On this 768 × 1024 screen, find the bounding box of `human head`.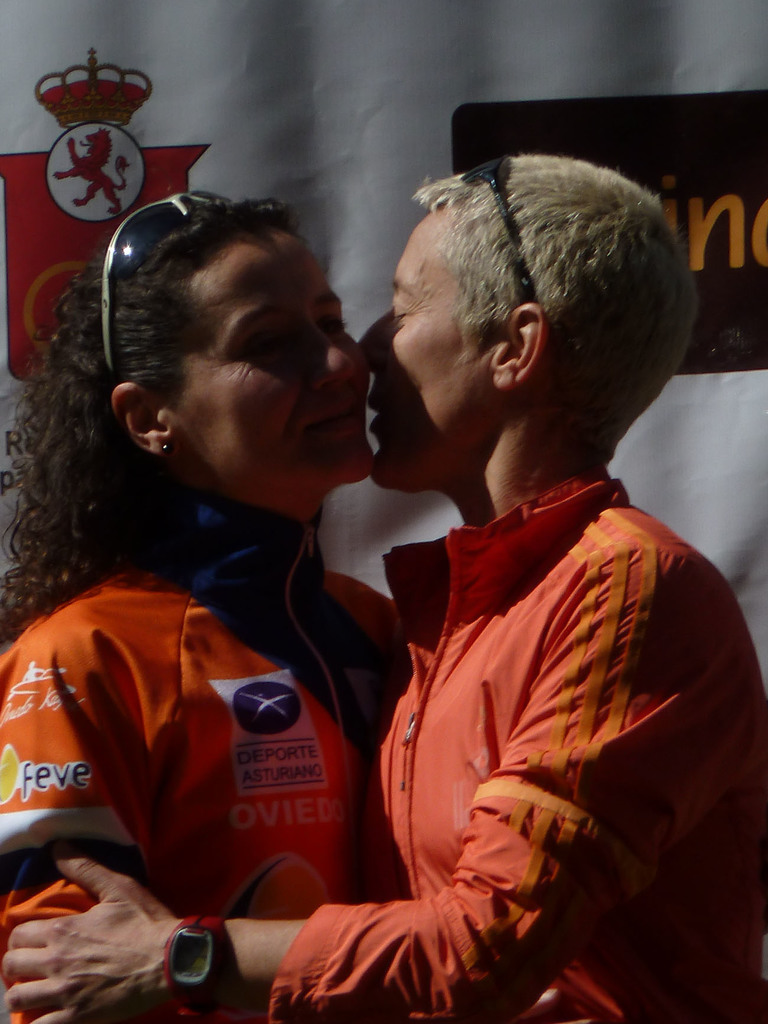
Bounding box: <bbox>6, 187, 381, 503</bbox>.
